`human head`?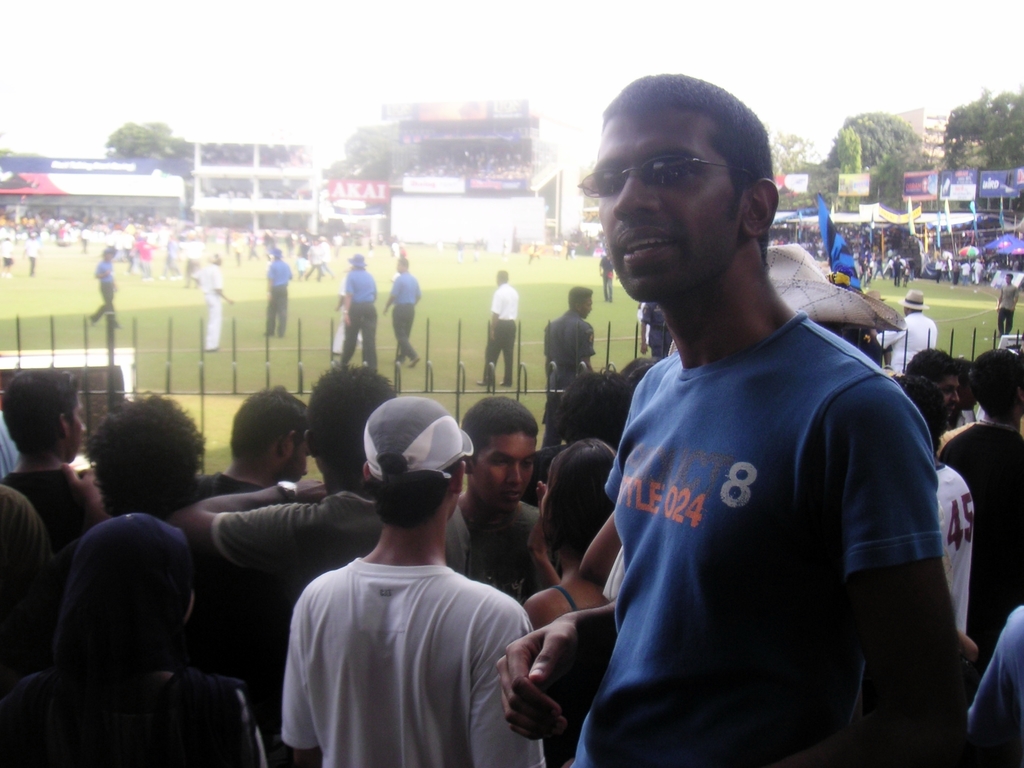
Rect(950, 353, 979, 399)
